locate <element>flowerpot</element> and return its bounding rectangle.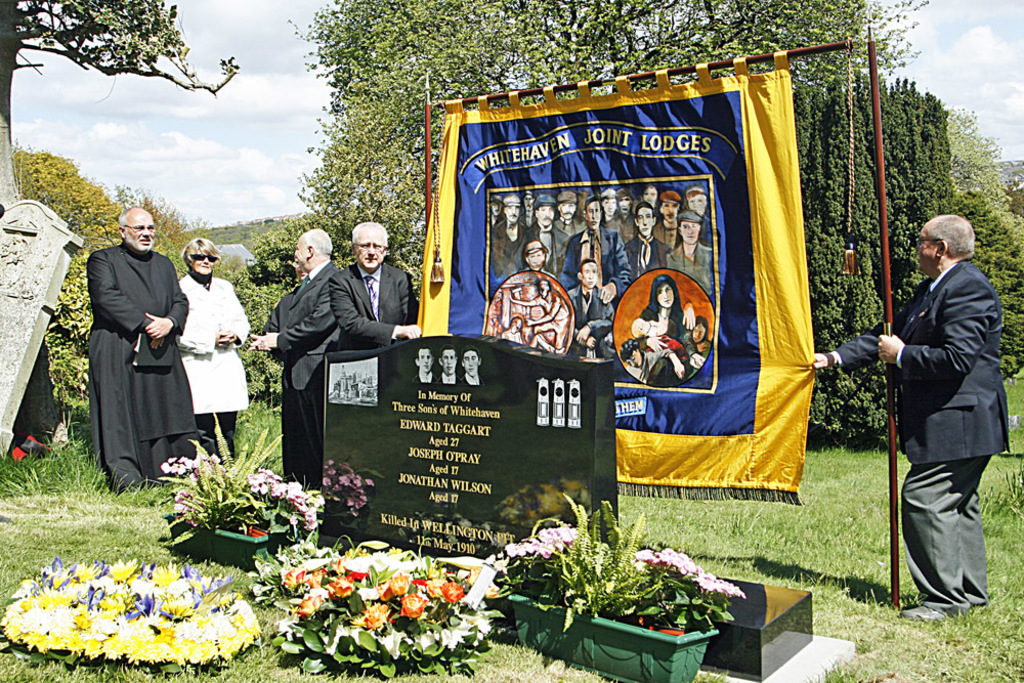
195, 522, 257, 560.
